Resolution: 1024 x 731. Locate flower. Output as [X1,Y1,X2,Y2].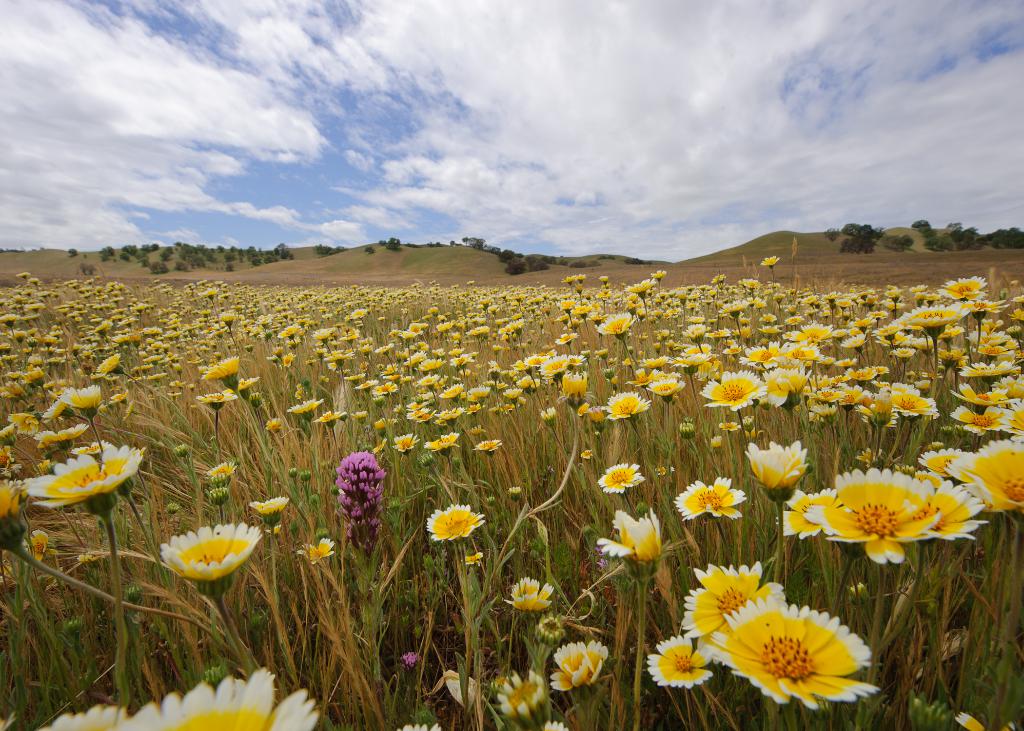
[996,402,1023,433].
